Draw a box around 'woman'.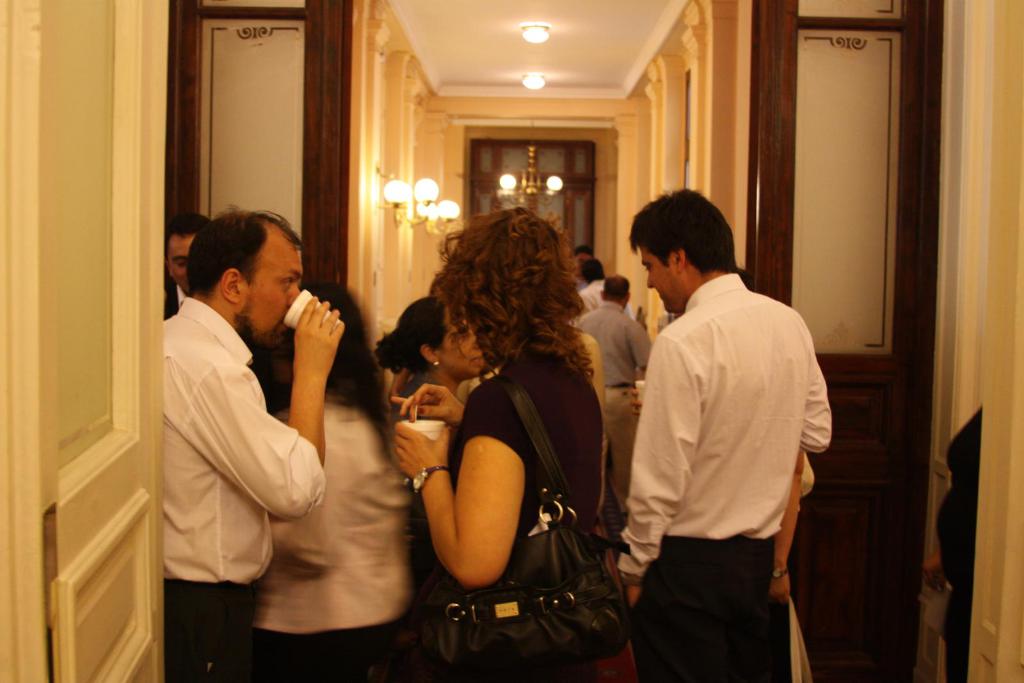
rect(391, 205, 610, 647).
